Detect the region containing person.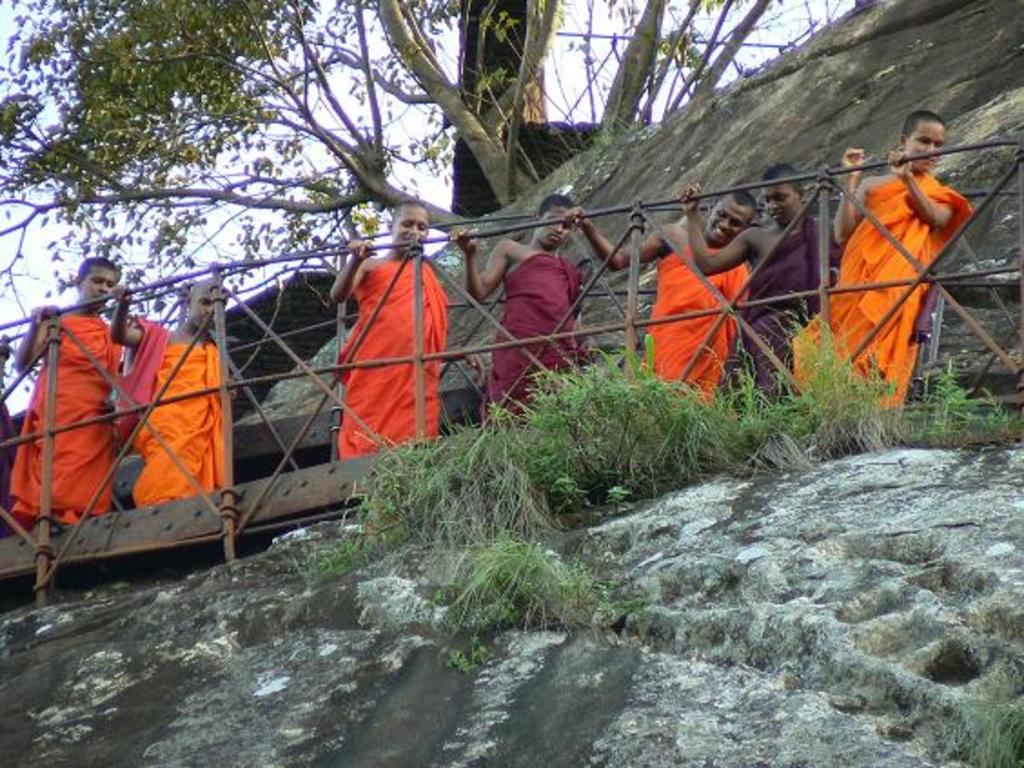
x1=447, y1=192, x2=597, y2=416.
